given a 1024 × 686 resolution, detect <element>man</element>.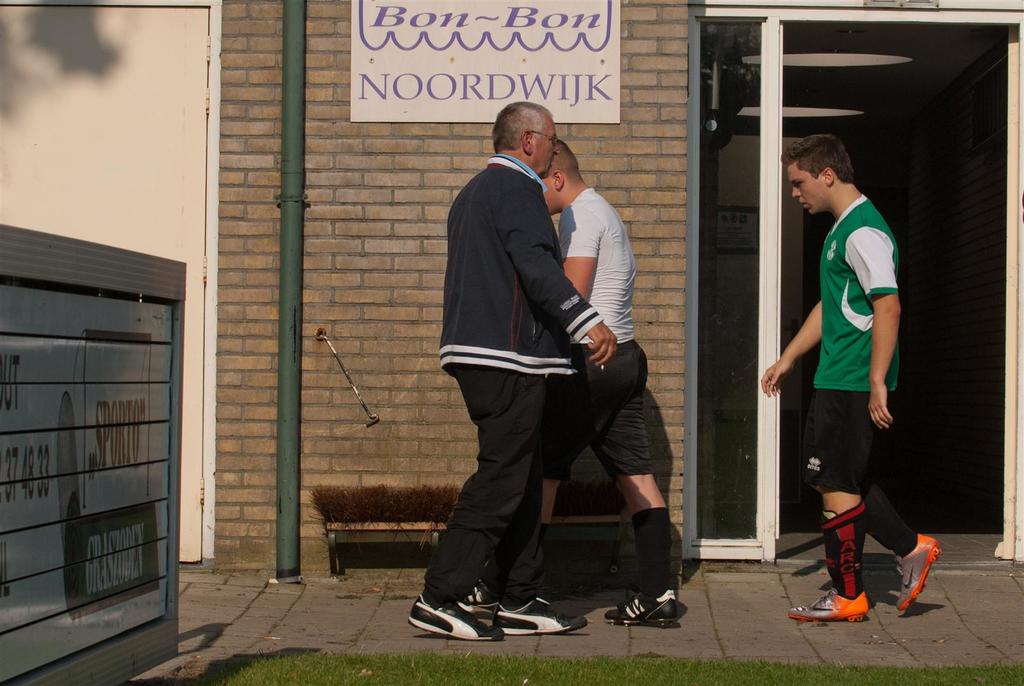
778, 106, 920, 628.
